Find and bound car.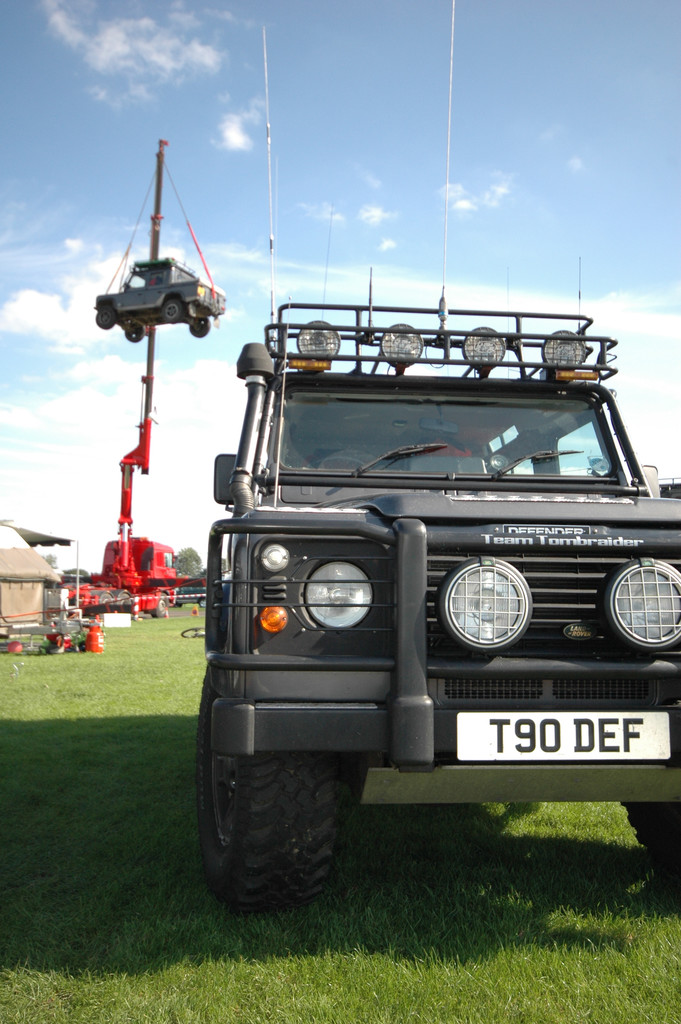
Bound: [190, 278, 661, 919].
